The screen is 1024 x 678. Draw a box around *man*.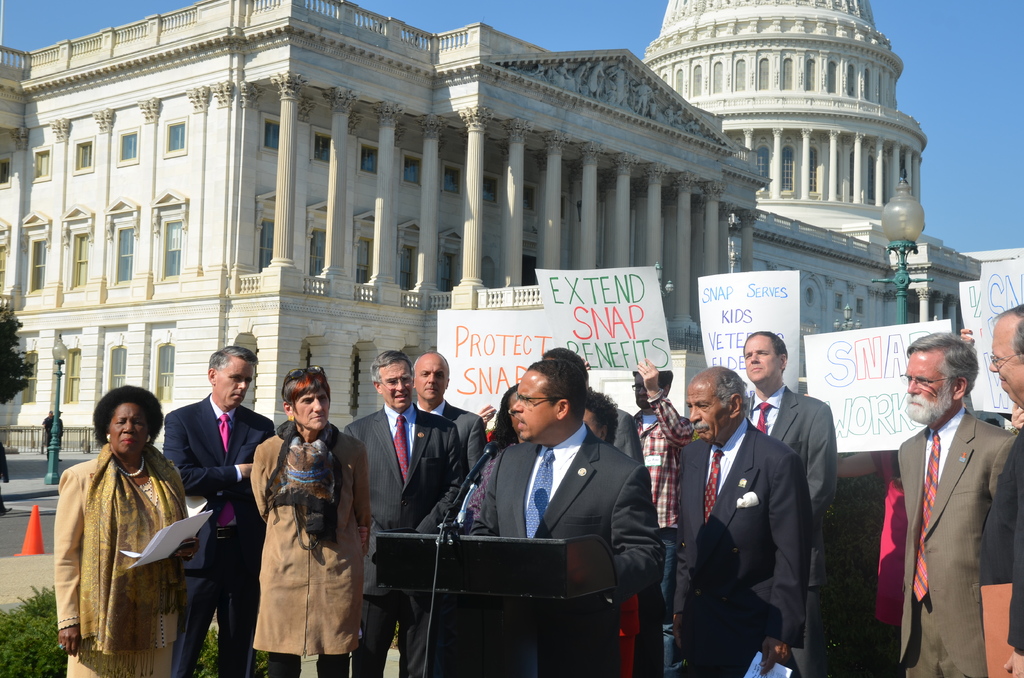
locate(974, 303, 1023, 677).
